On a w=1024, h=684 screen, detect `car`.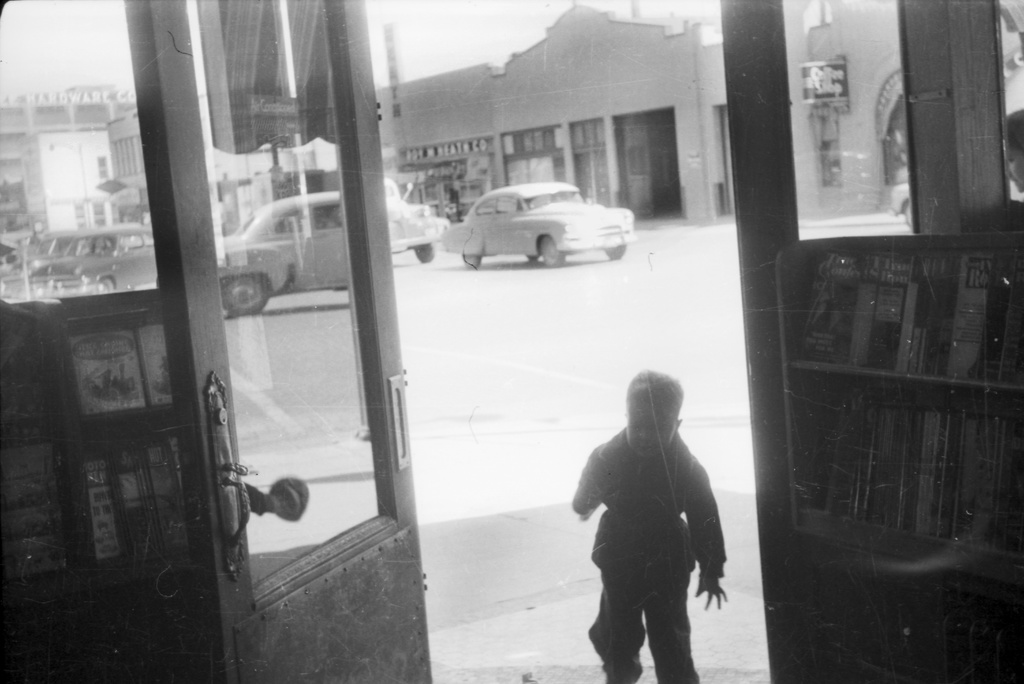
(x1=445, y1=177, x2=639, y2=270).
